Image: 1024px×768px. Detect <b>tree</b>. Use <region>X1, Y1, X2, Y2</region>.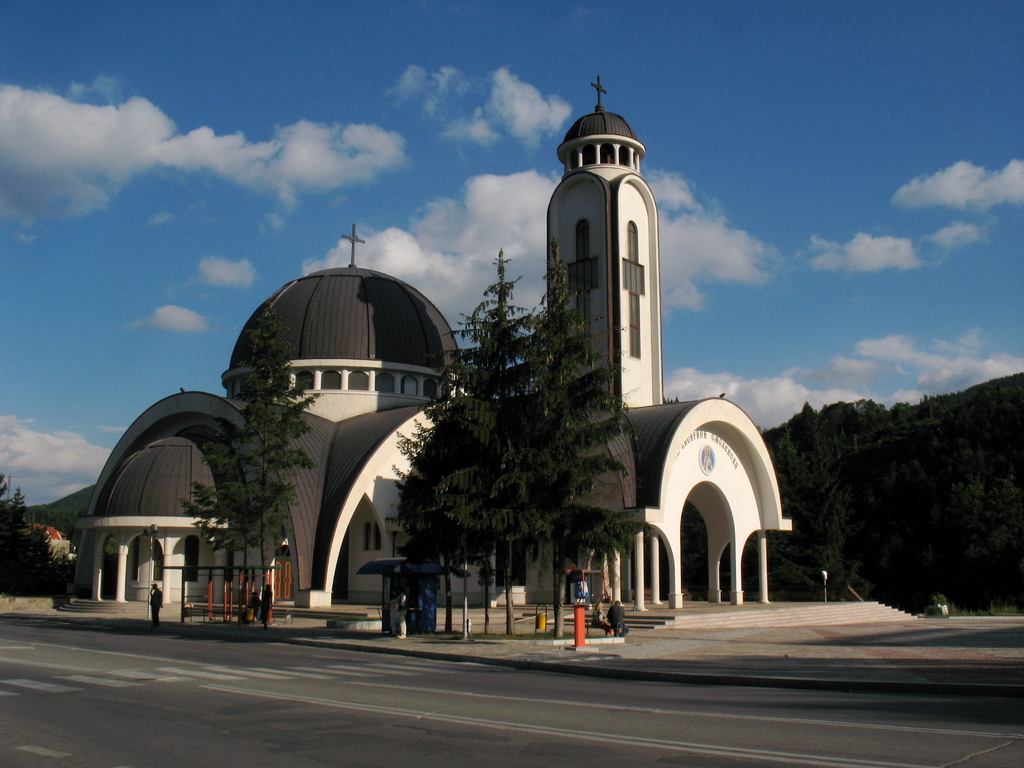
<region>228, 302, 325, 614</region>.
